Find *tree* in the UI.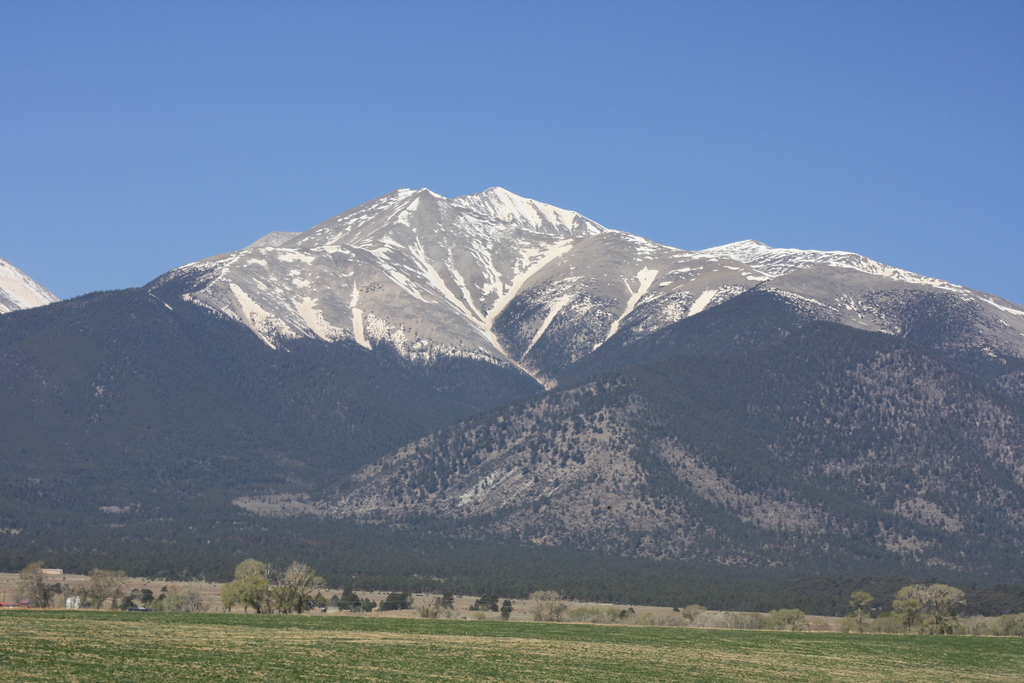
UI element at {"left": 76, "top": 569, "right": 126, "bottom": 609}.
